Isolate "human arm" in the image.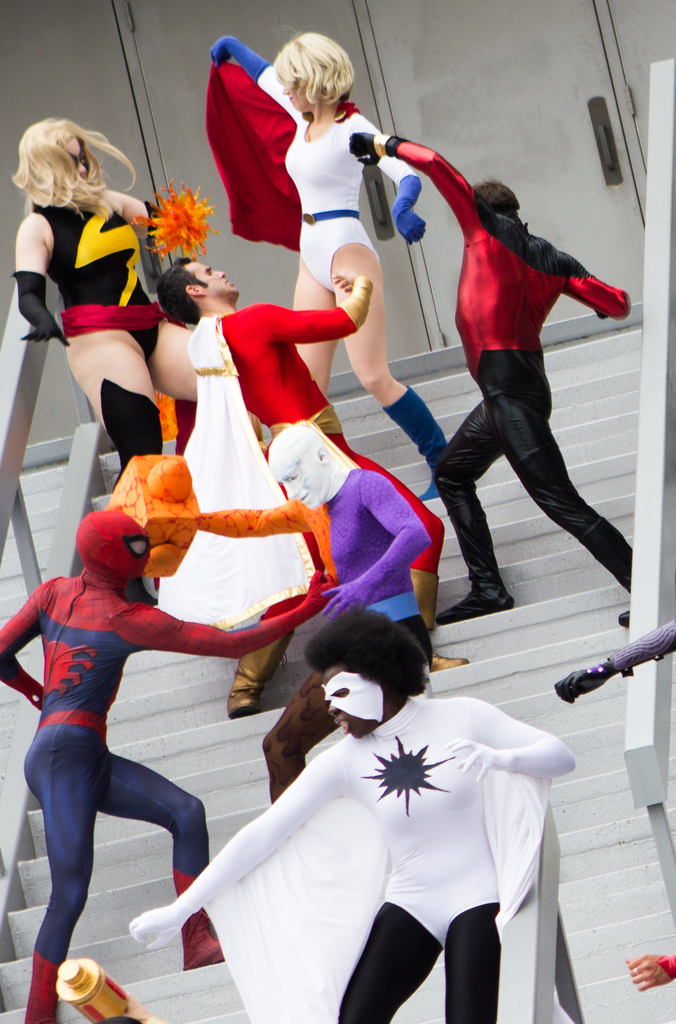
Isolated region: bbox=[108, 192, 208, 236].
